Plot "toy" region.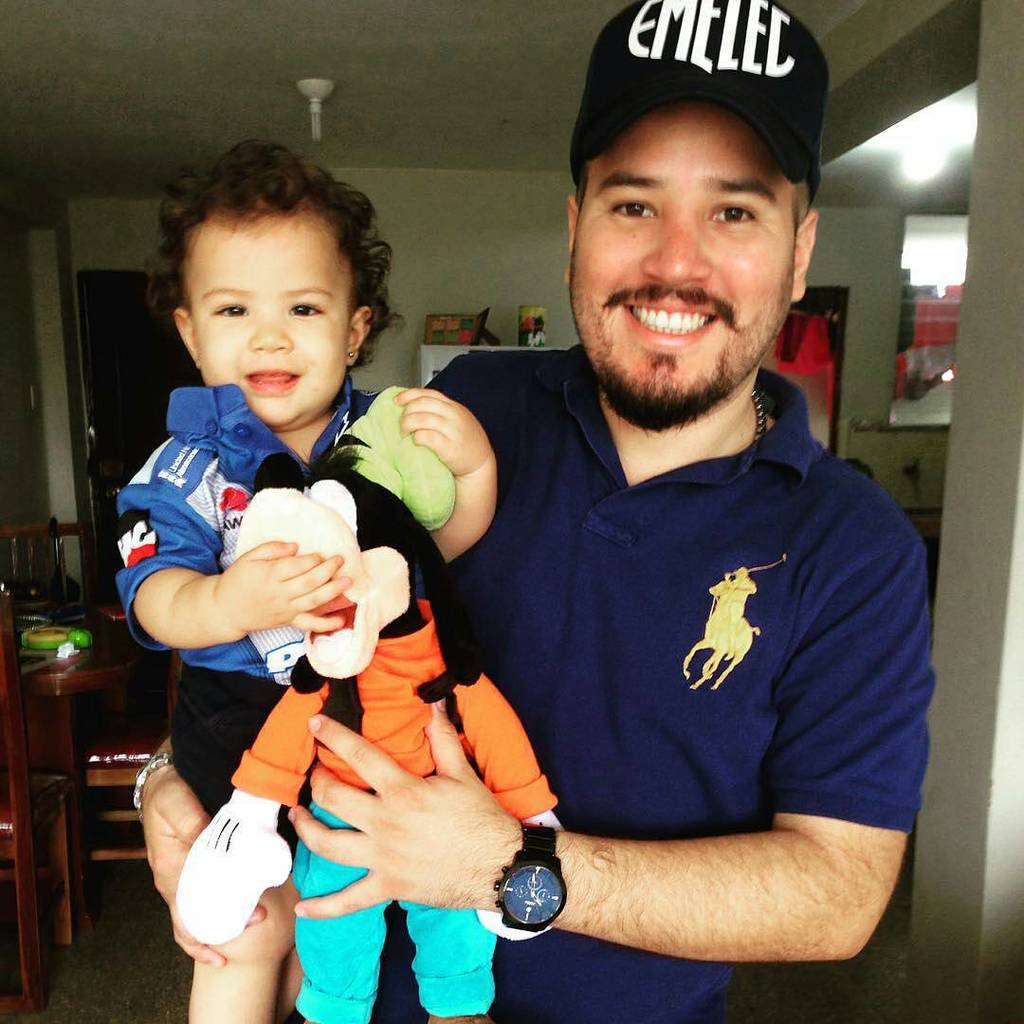
Plotted at region(168, 371, 576, 1023).
